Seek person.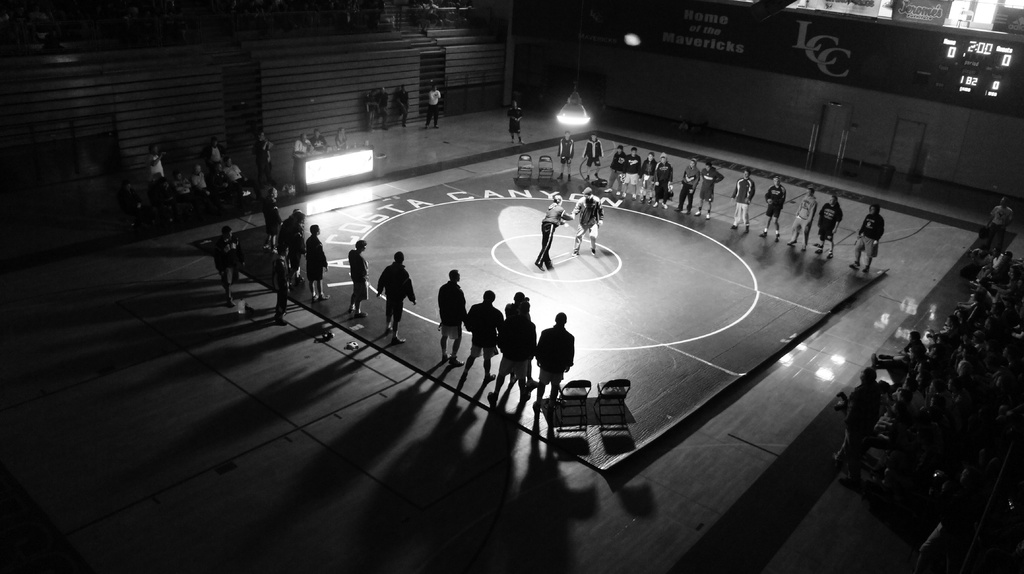
bbox(536, 195, 577, 276).
